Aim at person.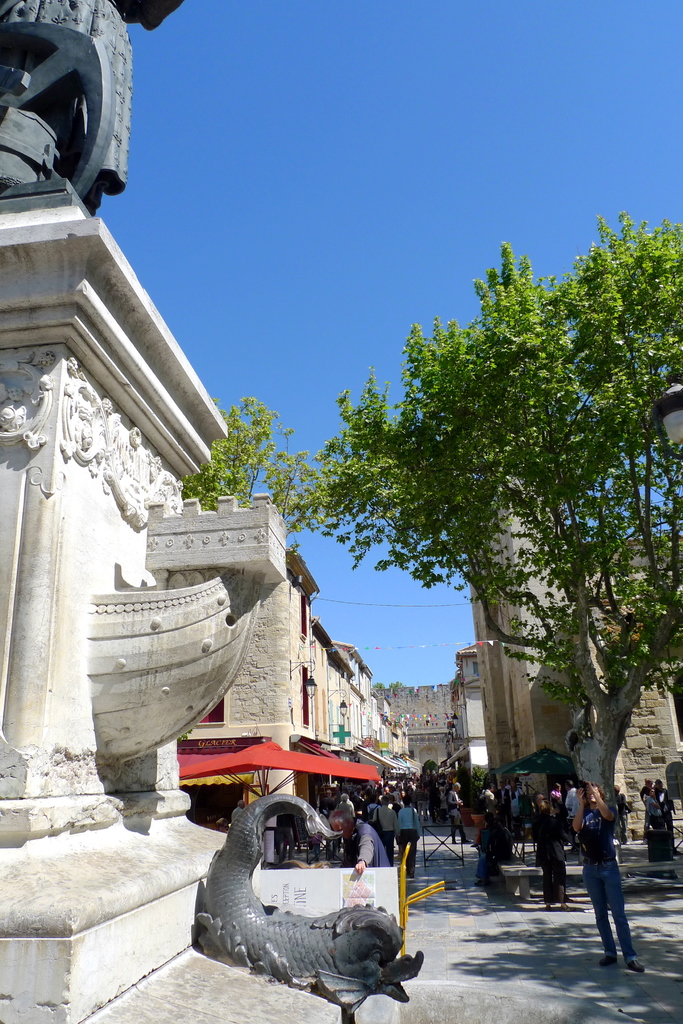
Aimed at l=328, t=809, r=394, b=874.
